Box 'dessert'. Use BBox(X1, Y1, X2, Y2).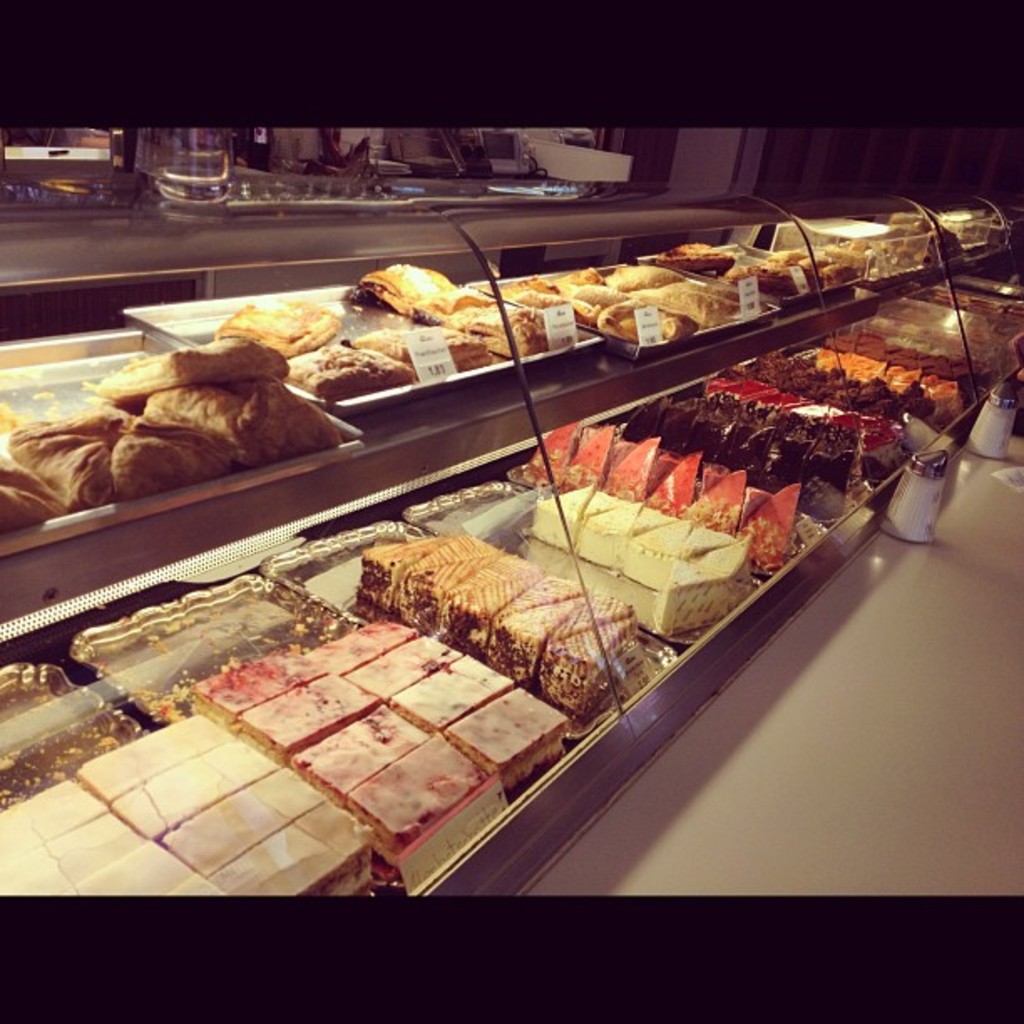
BBox(0, 475, 57, 525).
